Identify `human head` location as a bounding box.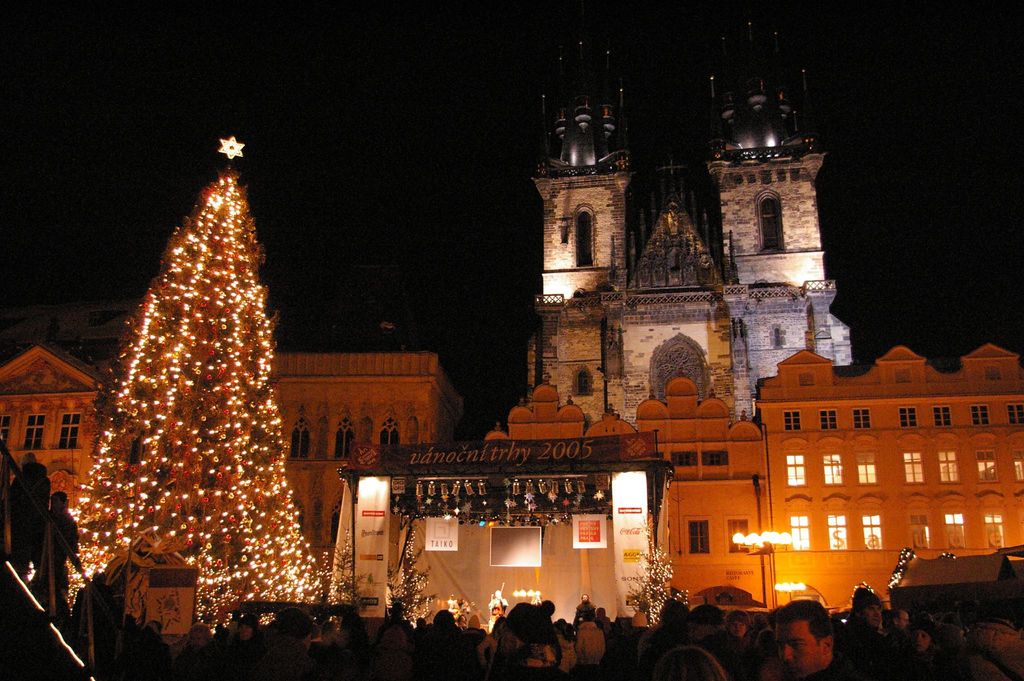
{"x1": 686, "y1": 602, "x2": 723, "y2": 644}.
